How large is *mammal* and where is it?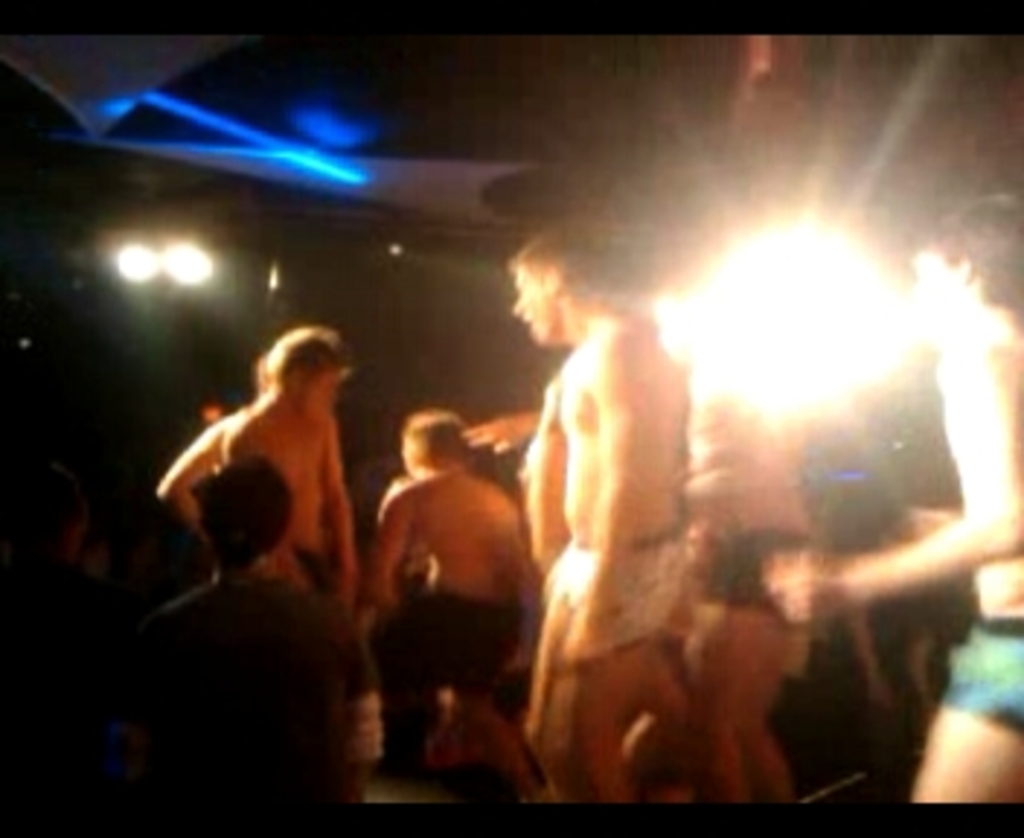
Bounding box: rect(506, 221, 689, 803).
